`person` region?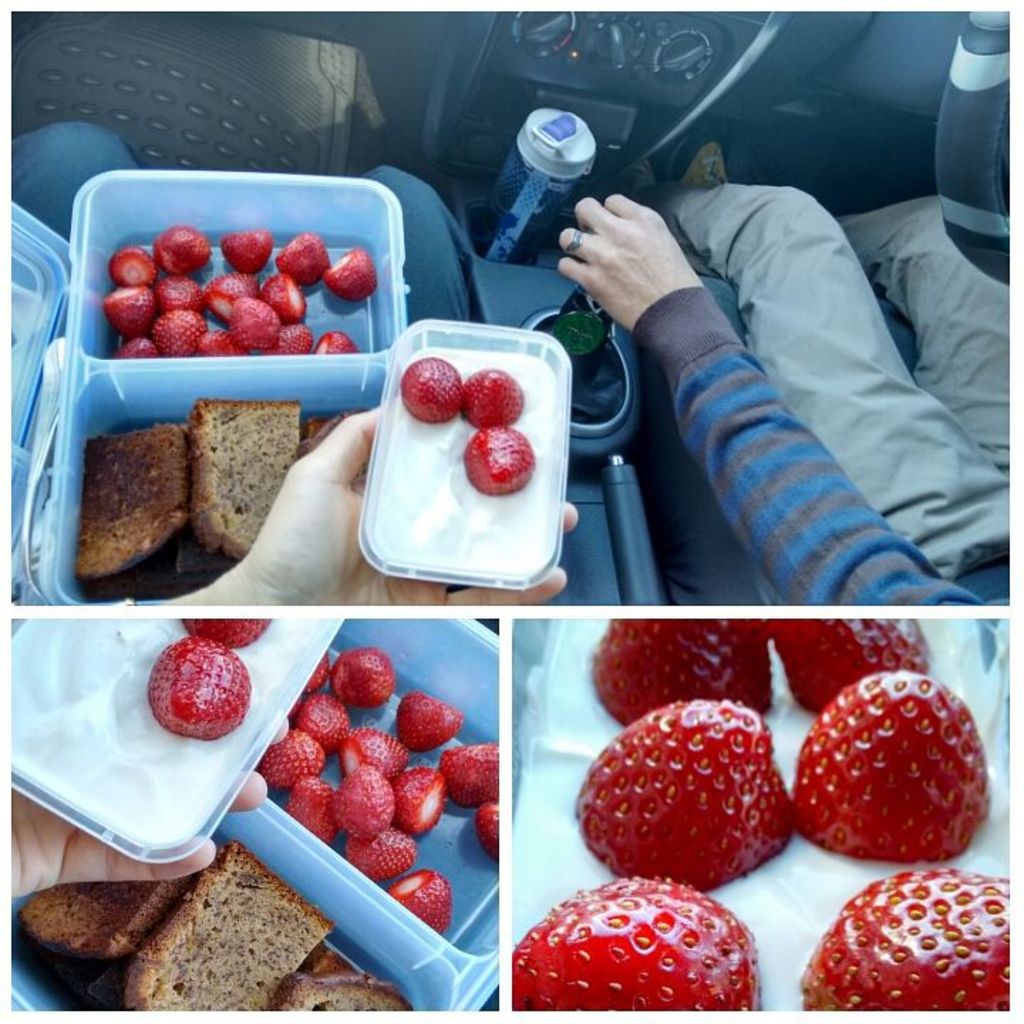
<box>10,115,585,607</box>
